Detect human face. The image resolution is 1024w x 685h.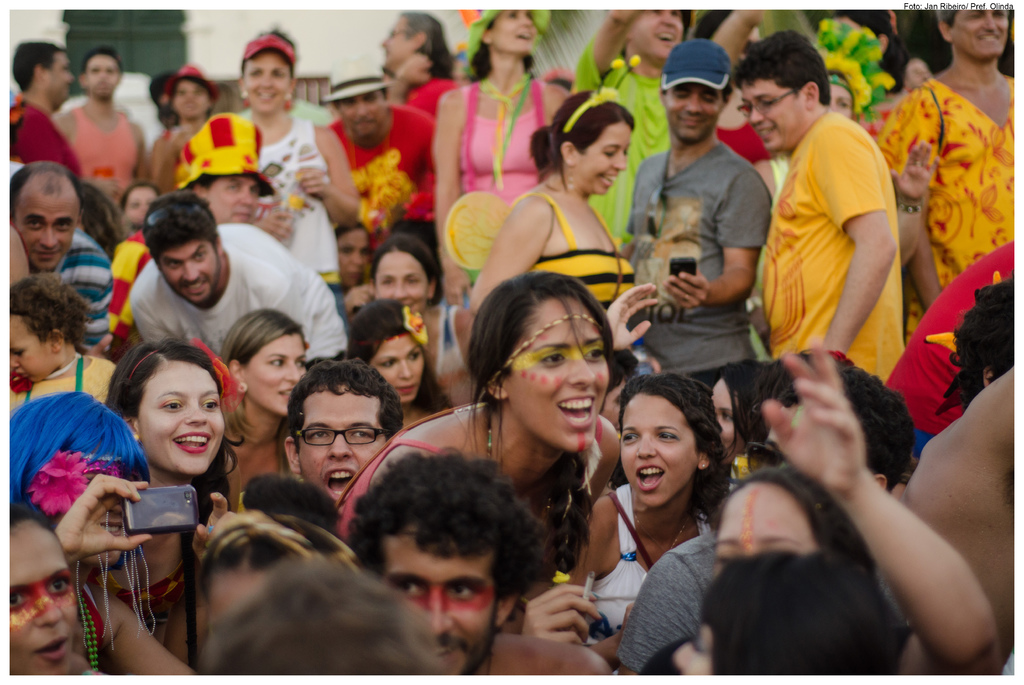
[601,376,628,429].
